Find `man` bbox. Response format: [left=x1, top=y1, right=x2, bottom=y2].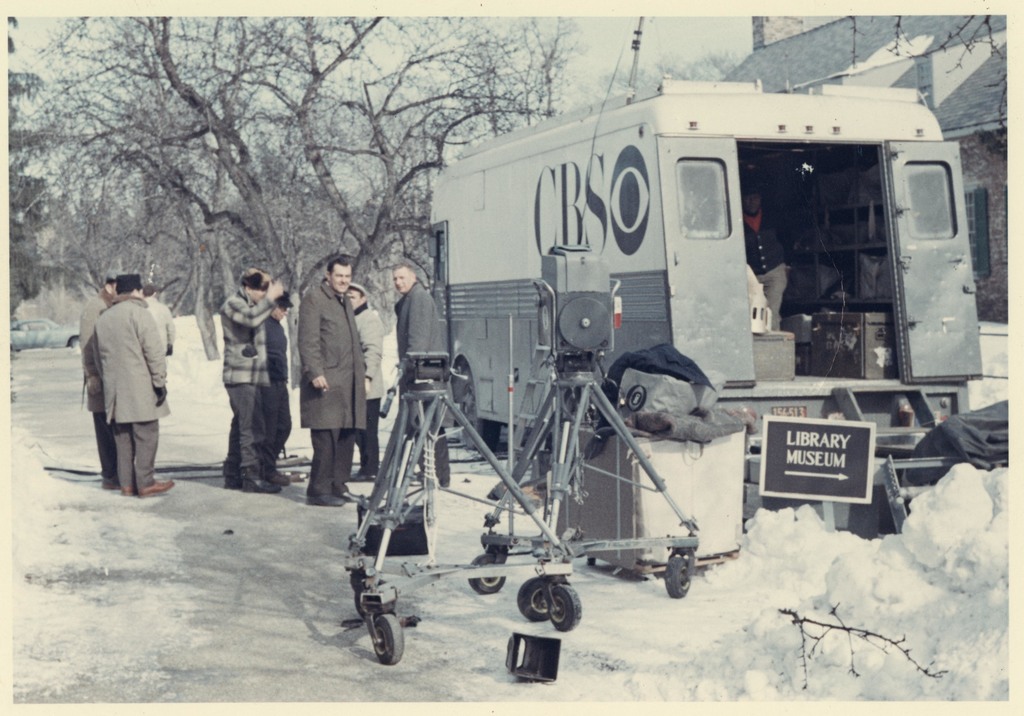
[left=746, top=180, right=789, bottom=326].
